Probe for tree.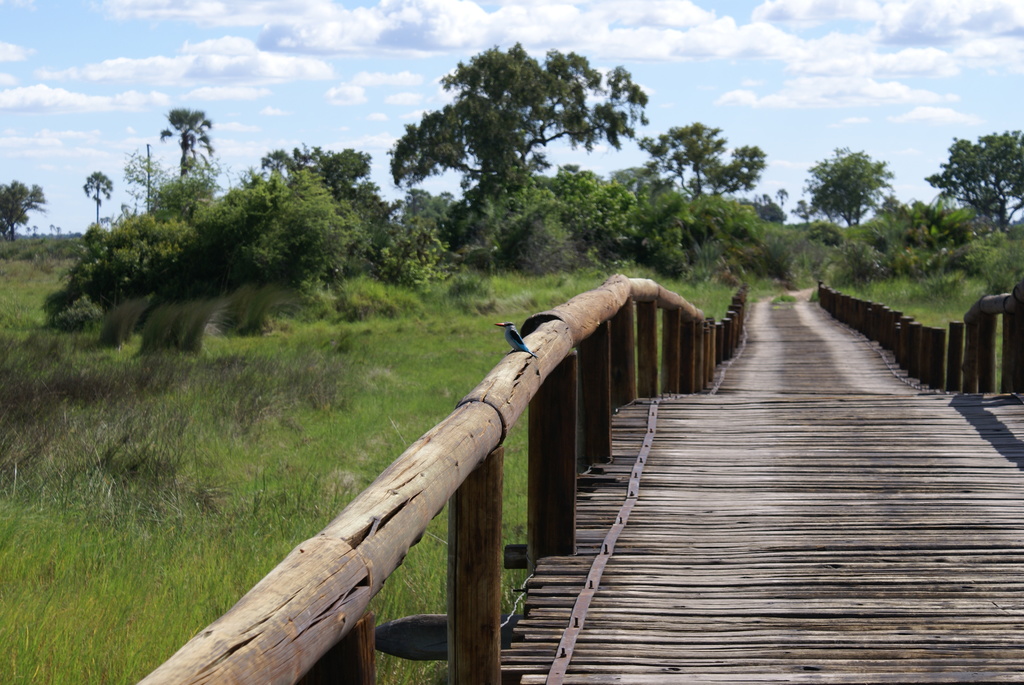
Probe result: locate(45, 134, 381, 320).
